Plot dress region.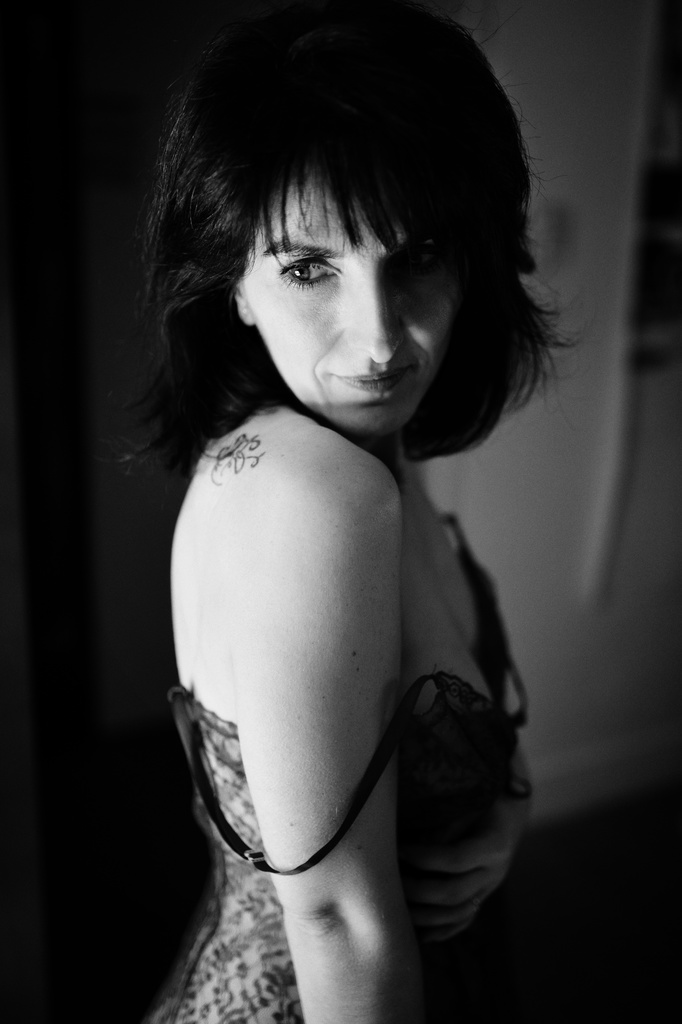
Plotted at x1=146 y1=513 x2=527 y2=1023.
